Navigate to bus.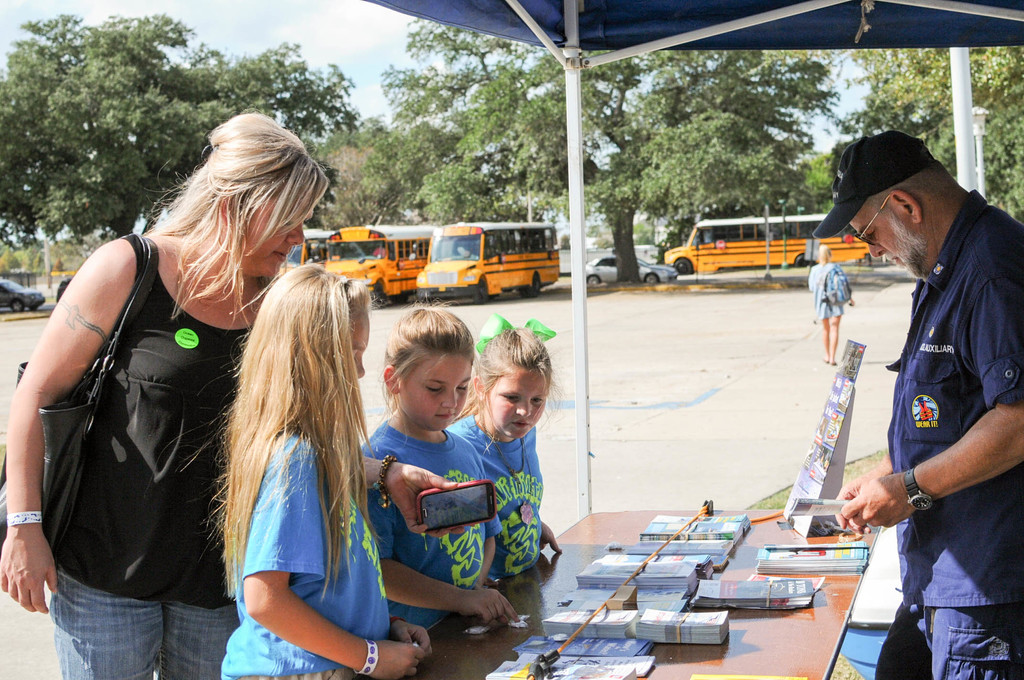
Navigation target: select_region(318, 223, 435, 310).
